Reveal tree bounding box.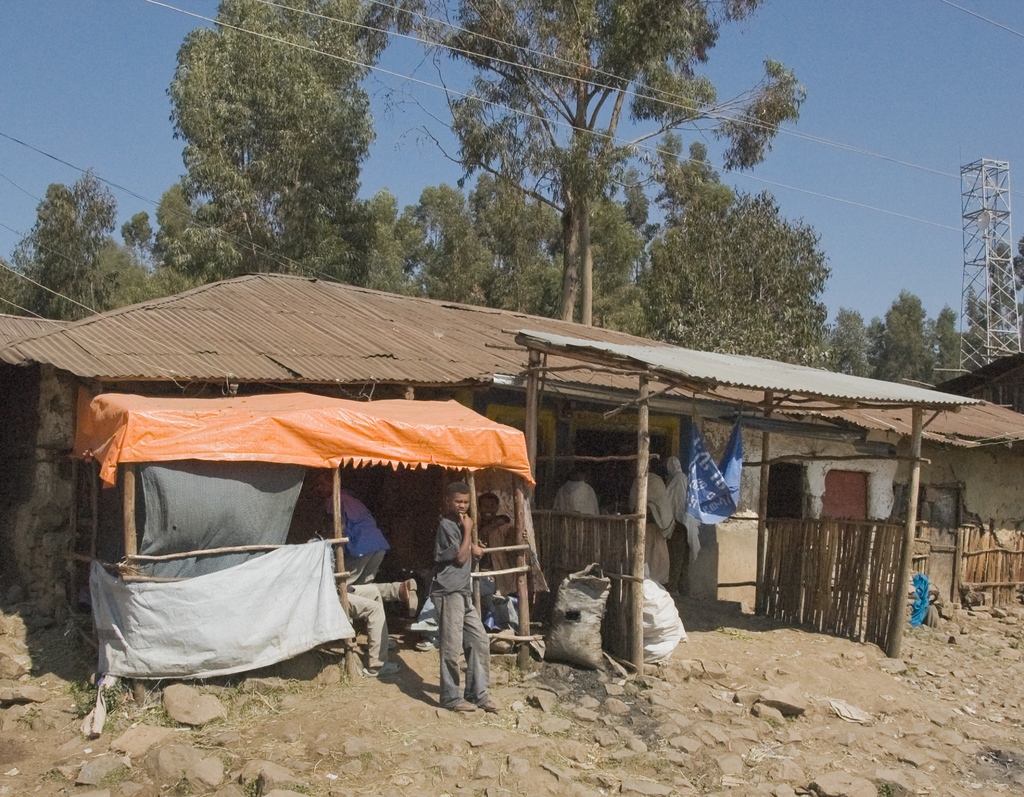
Revealed: select_region(928, 298, 961, 394).
